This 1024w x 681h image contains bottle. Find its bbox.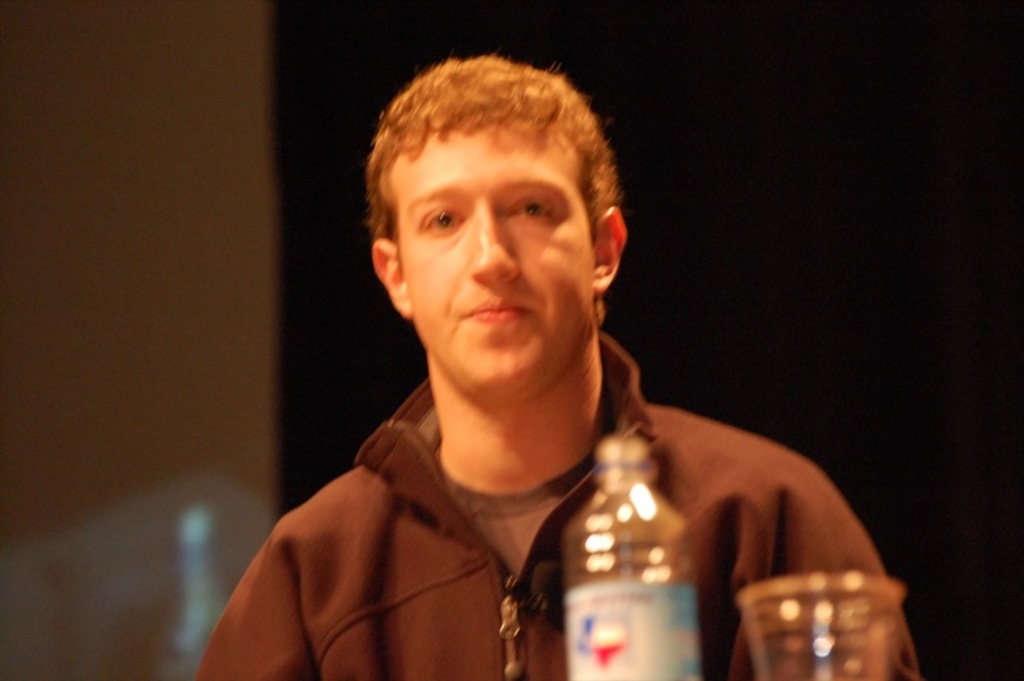
<region>552, 448, 685, 675</region>.
